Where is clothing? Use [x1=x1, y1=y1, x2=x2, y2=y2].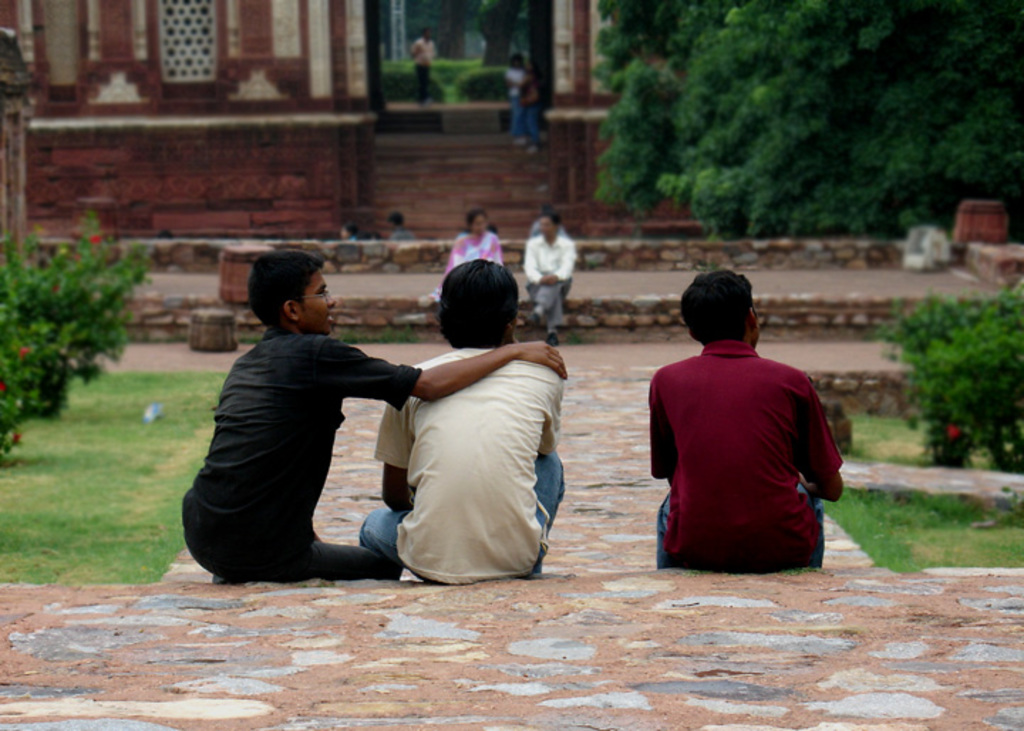
[x1=519, y1=77, x2=542, y2=146].
